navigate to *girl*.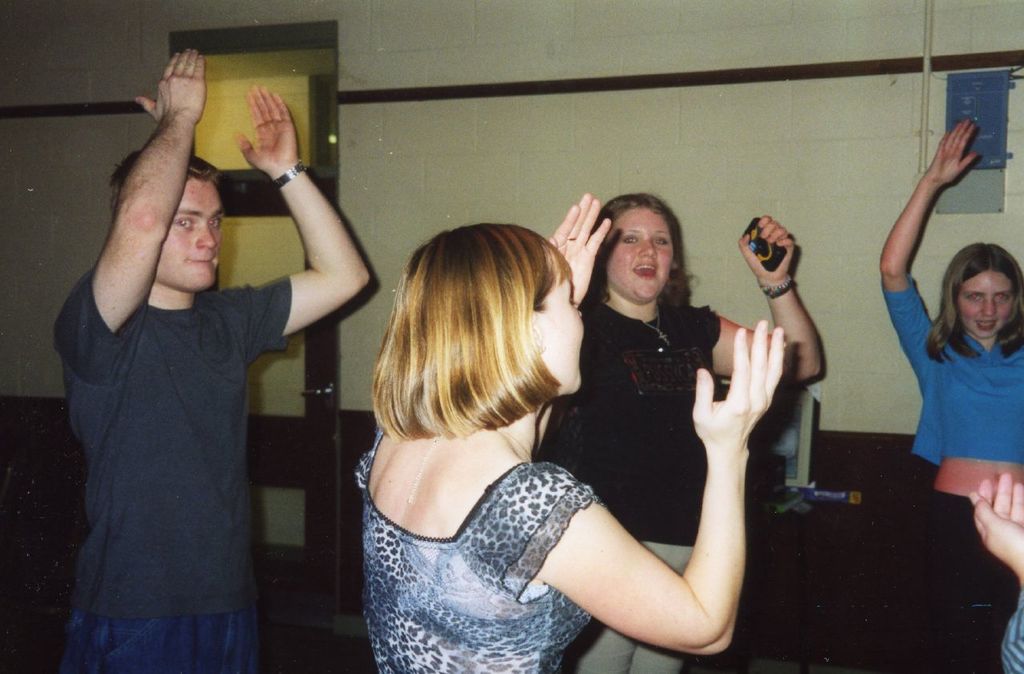
Navigation target: bbox(354, 191, 786, 673).
